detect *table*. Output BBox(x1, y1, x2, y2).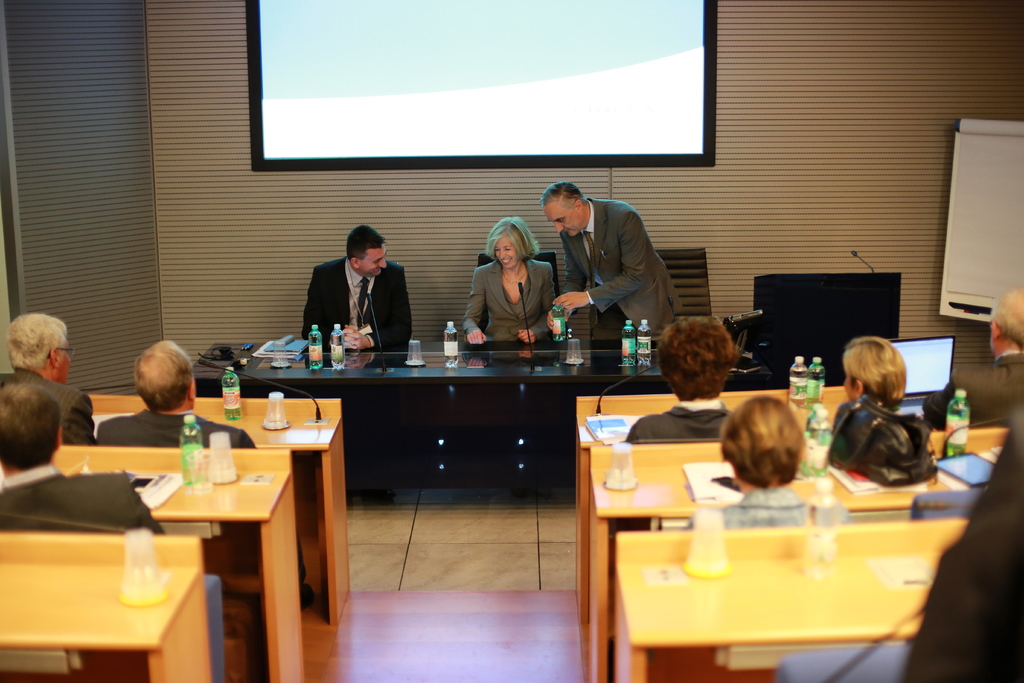
BBox(0, 532, 215, 682).
